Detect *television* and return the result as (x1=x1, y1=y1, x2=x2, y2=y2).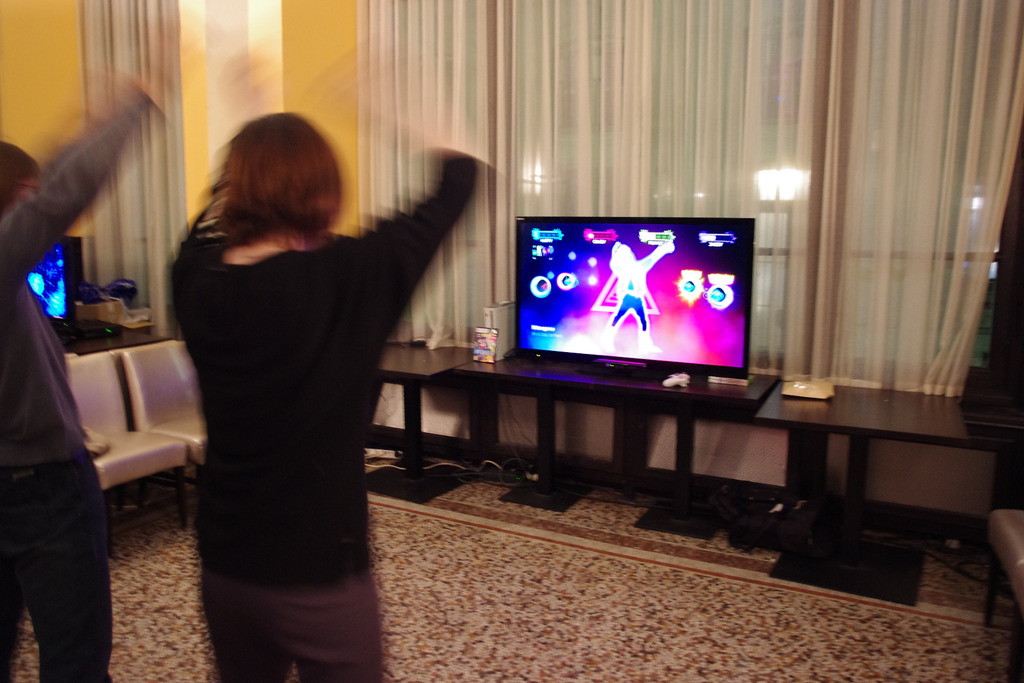
(x1=26, y1=236, x2=81, y2=334).
